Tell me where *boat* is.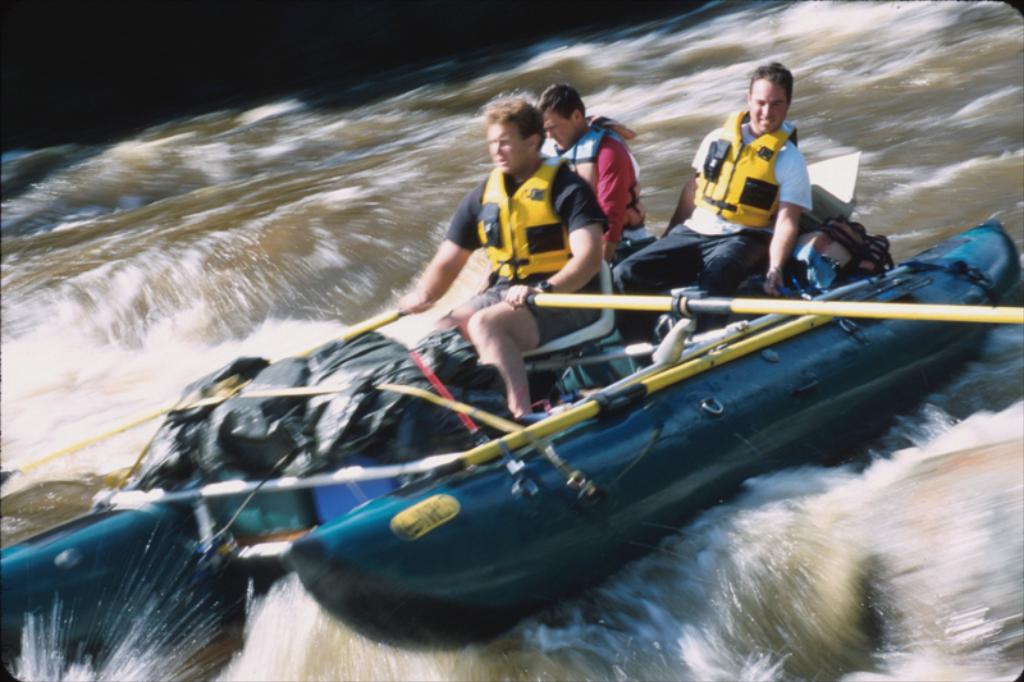
*boat* is at bbox(3, 152, 1023, 636).
